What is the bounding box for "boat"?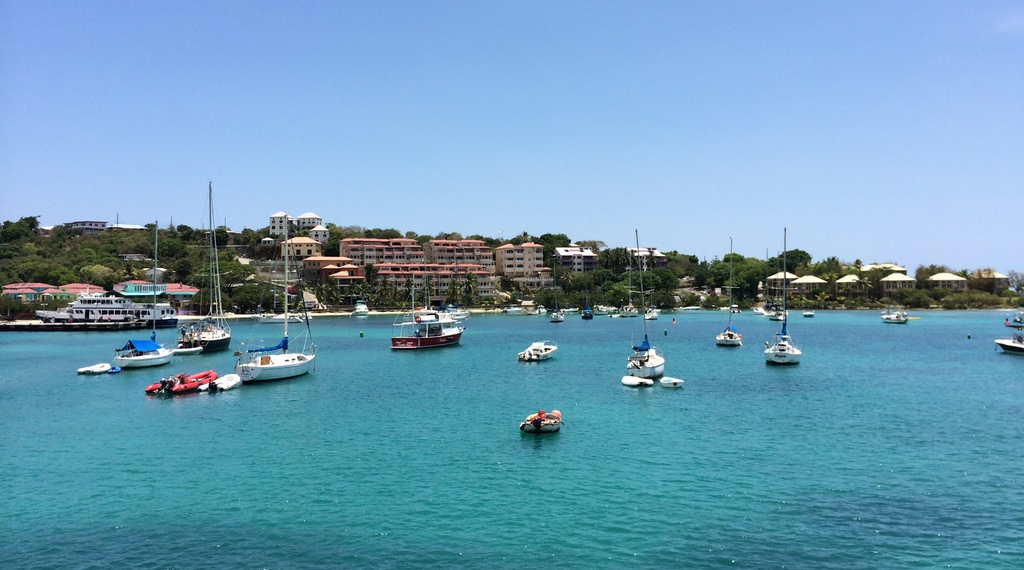
locate(141, 367, 215, 396).
